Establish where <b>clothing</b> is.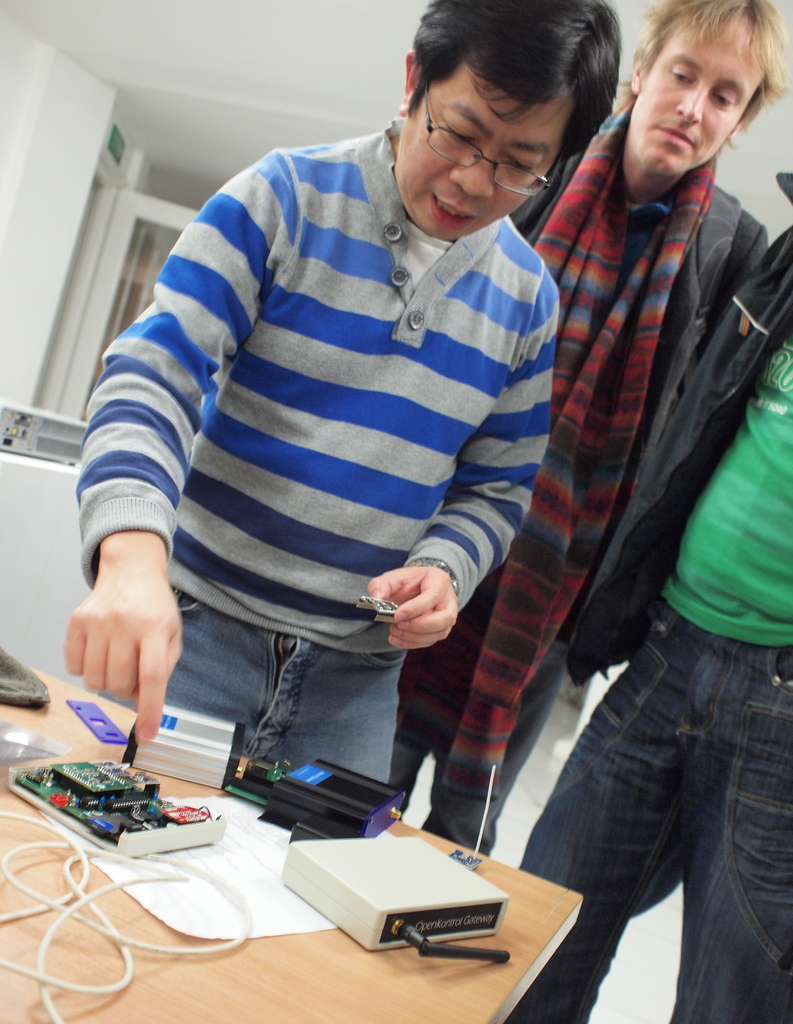
Established at x1=385, y1=89, x2=768, y2=859.
